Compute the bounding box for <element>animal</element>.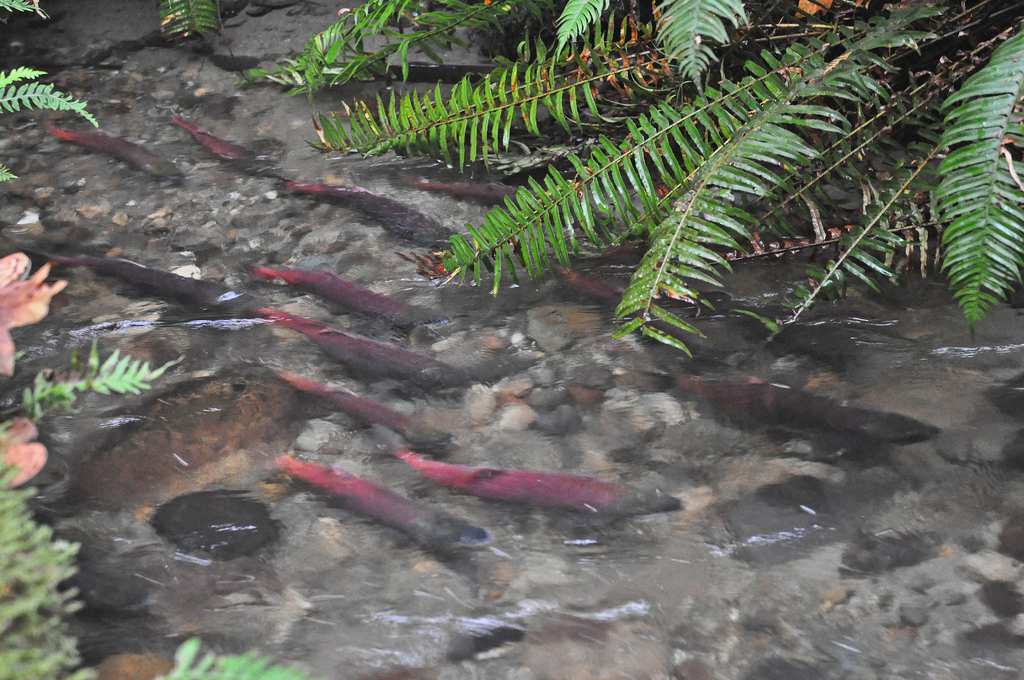
x1=273 y1=370 x2=453 y2=458.
